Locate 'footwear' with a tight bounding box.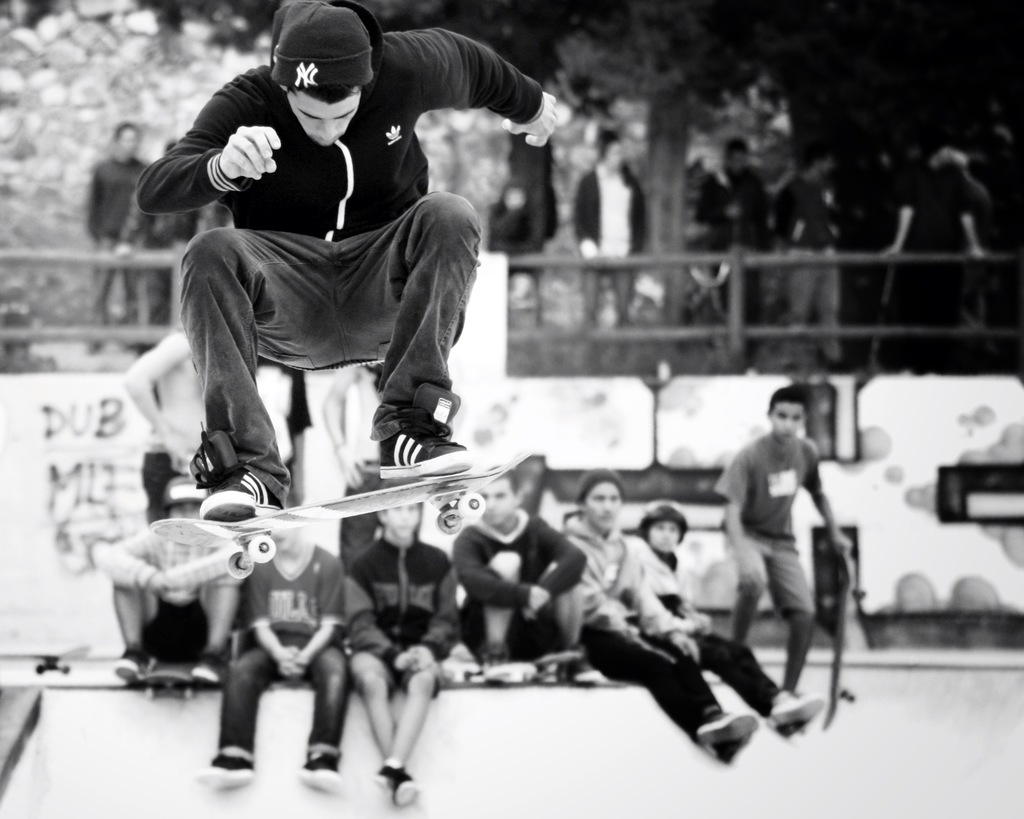
(301, 747, 342, 792).
